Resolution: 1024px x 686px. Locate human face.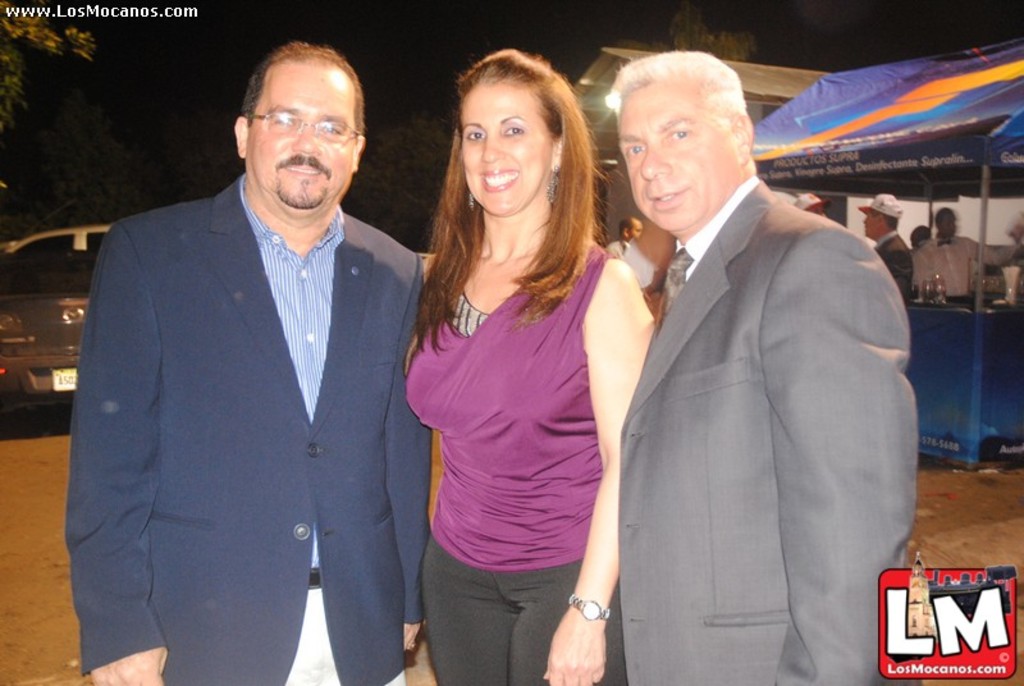
867, 214, 886, 237.
